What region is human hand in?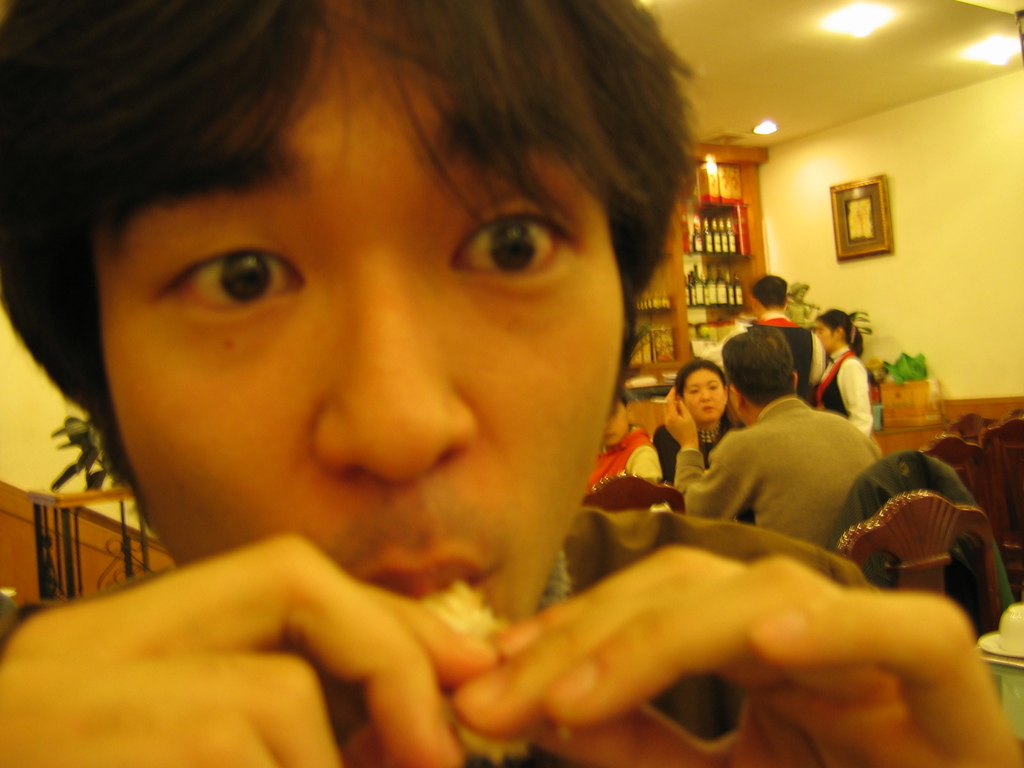
l=0, t=531, r=503, b=767.
